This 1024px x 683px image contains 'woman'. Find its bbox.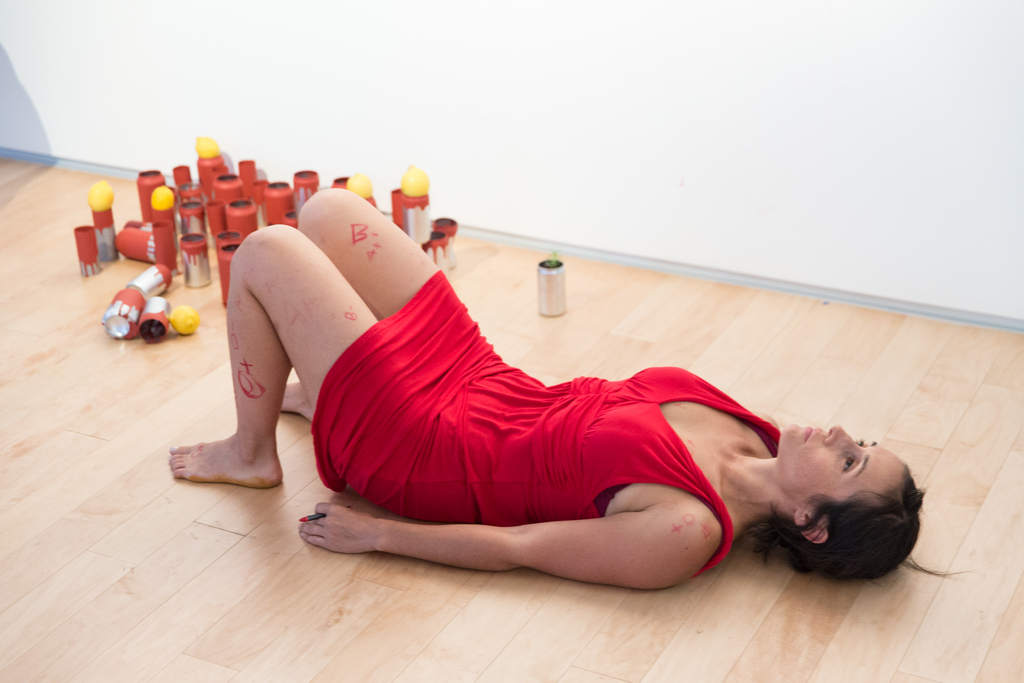
bbox=[230, 144, 906, 594].
